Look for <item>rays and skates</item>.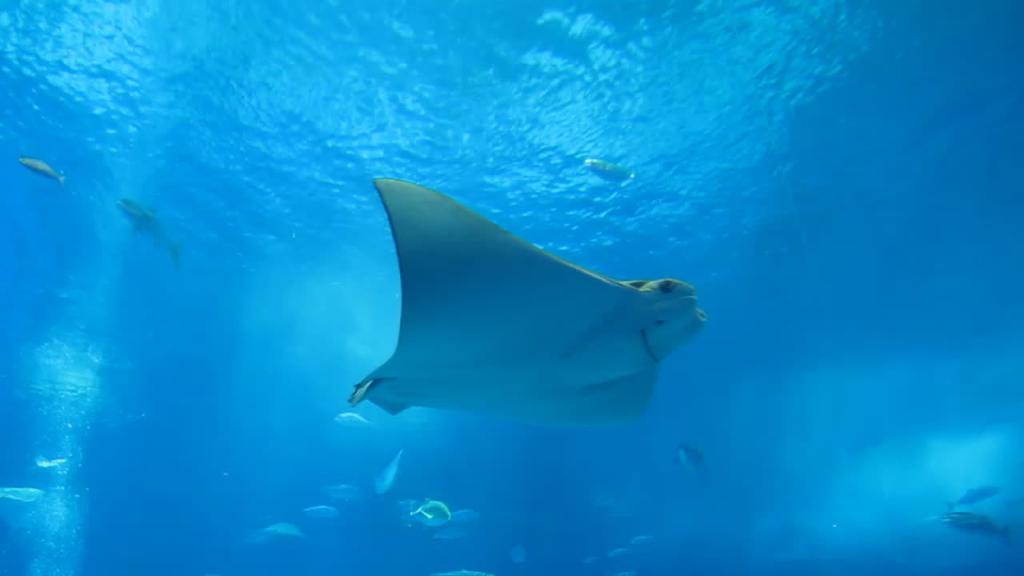
Found: 320,162,722,433.
